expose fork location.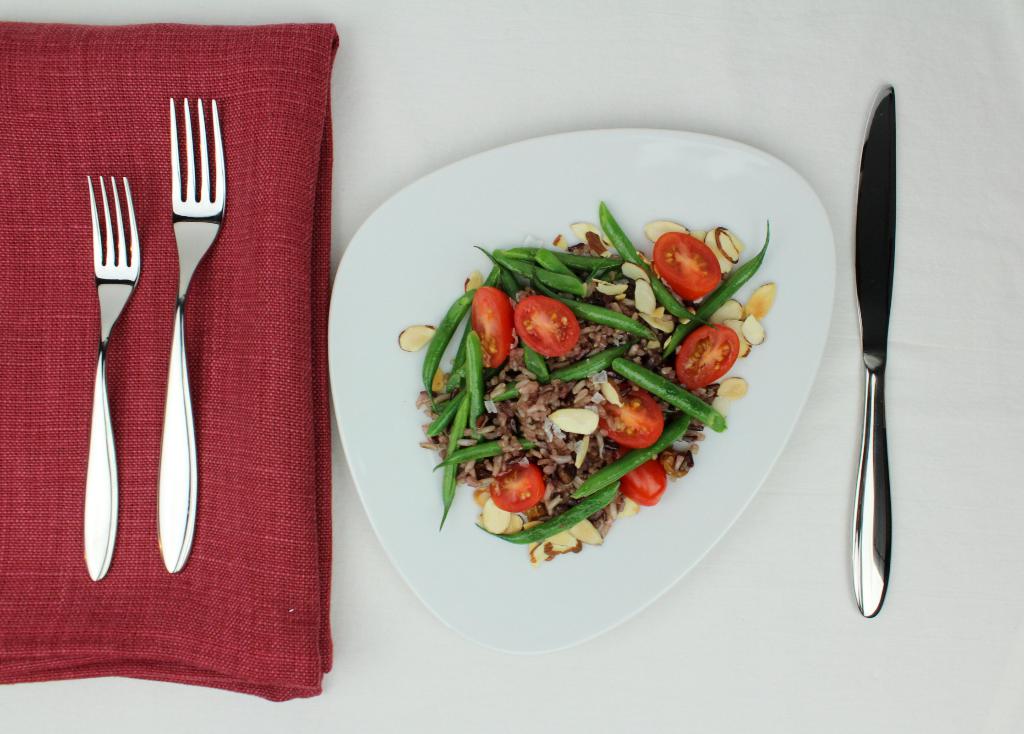
Exposed at (left=81, top=175, right=143, bottom=583).
